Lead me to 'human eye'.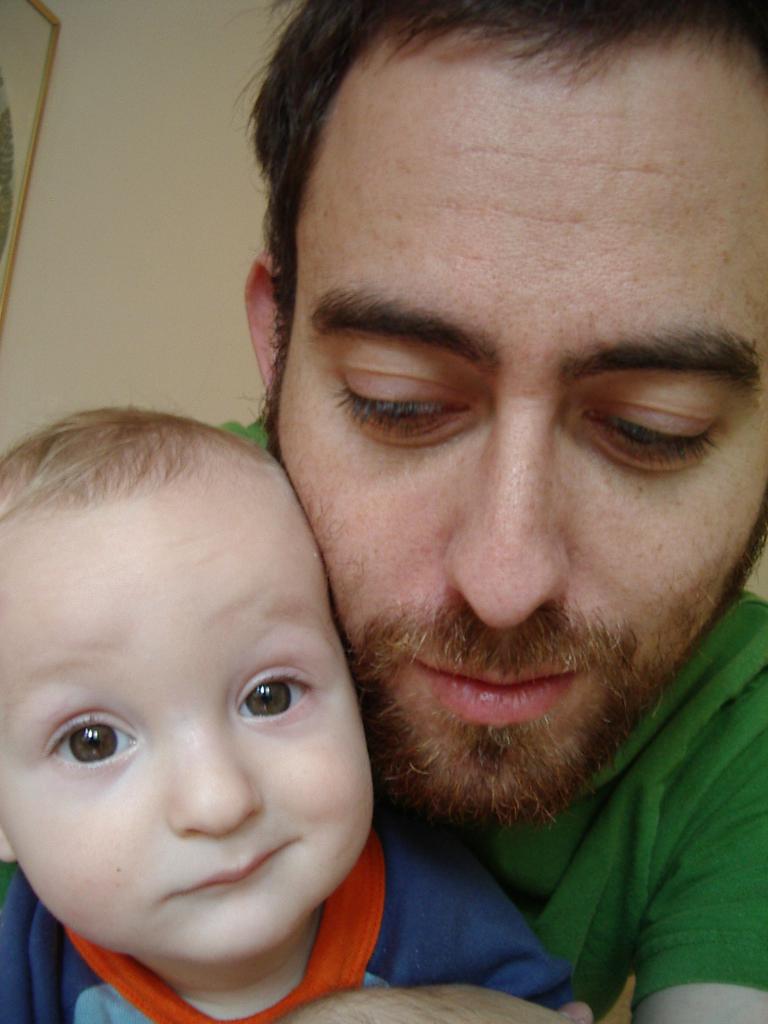
Lead to bbox=[30, 717, 132, 792].
